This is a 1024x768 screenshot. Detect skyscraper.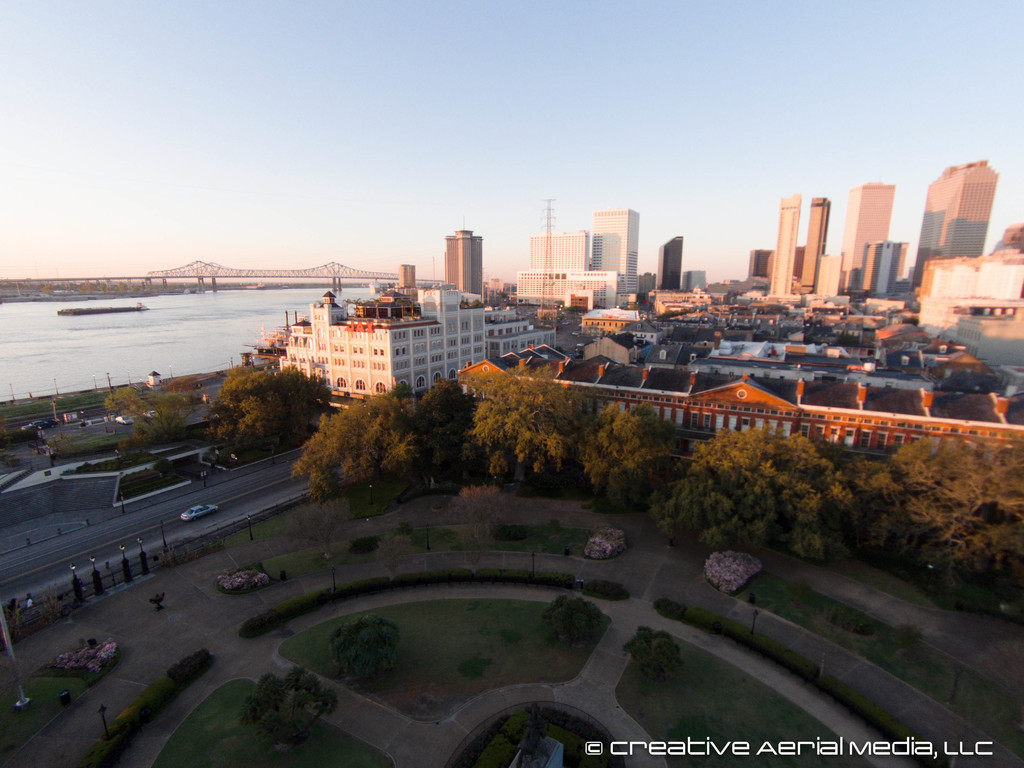
BBox(771, 194, 799, 295).
